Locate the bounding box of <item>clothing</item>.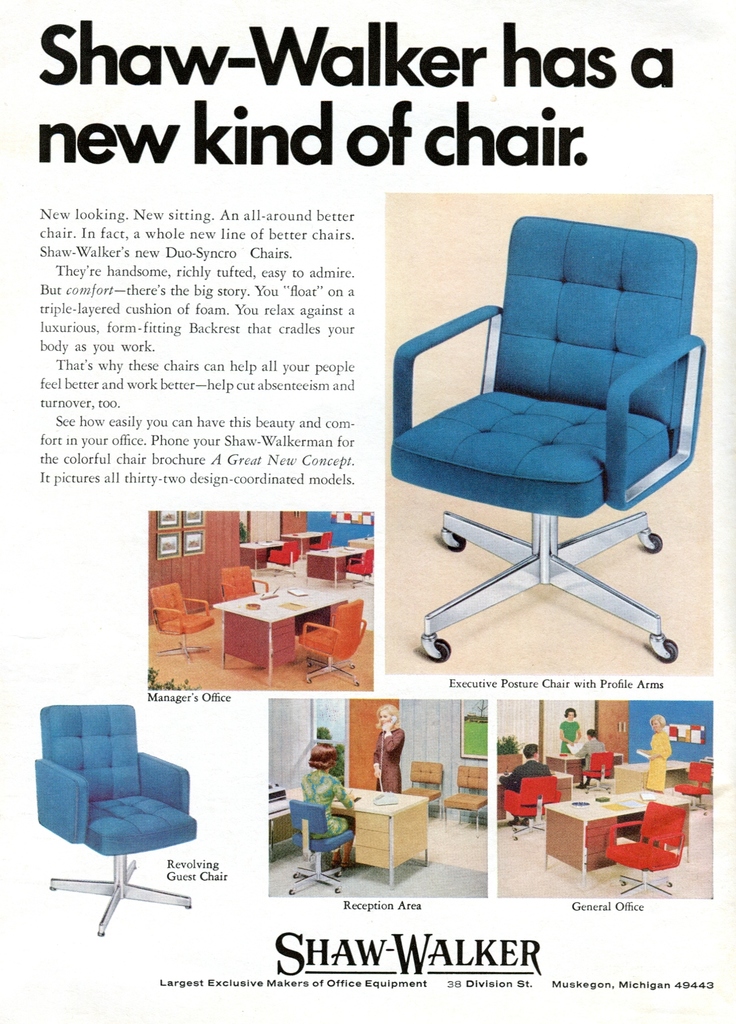
Bounding box: <bbox>299, 771, 353, 846</bbox>.
